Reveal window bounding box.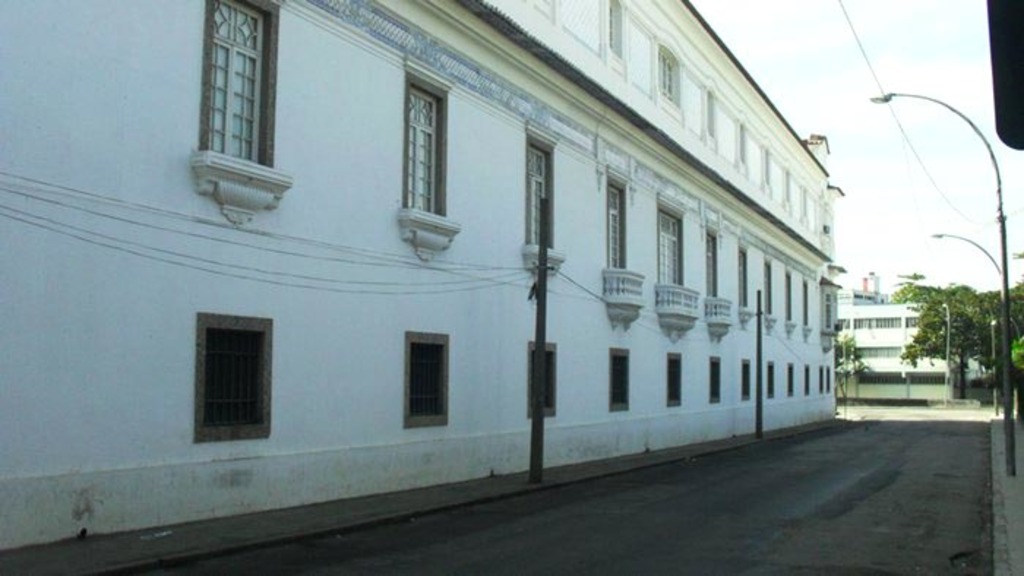
Revealed: bbox=(762, 265, 772, 317).
